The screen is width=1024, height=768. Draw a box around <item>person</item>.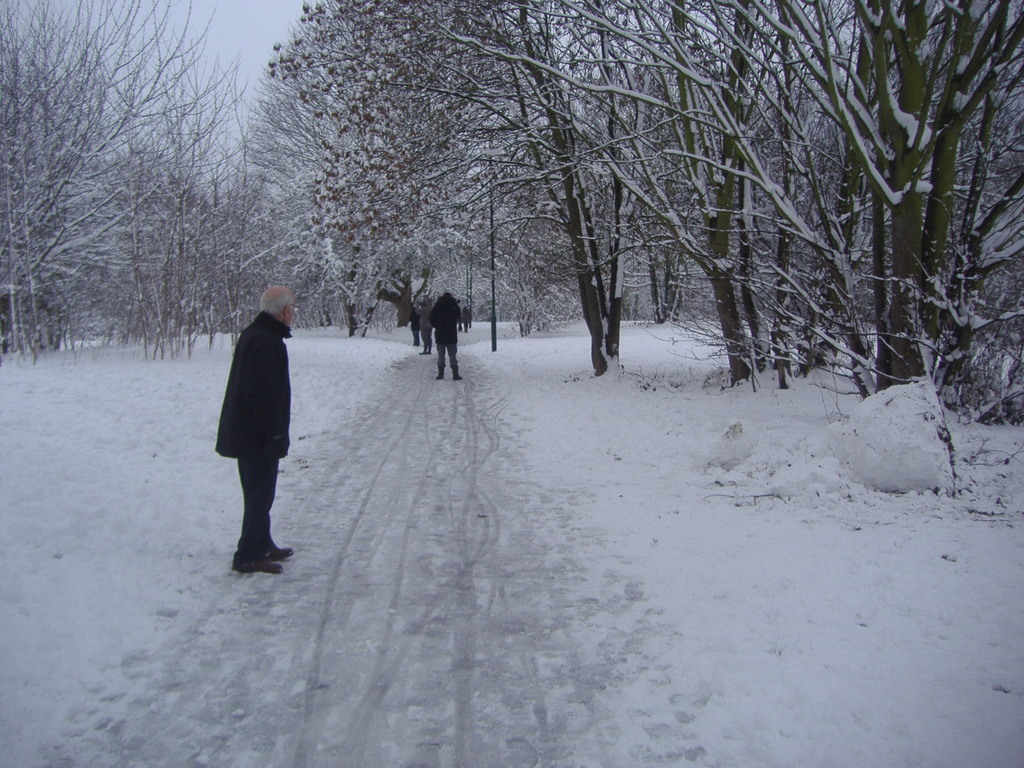
BBox(422, 289, 465, 382).
